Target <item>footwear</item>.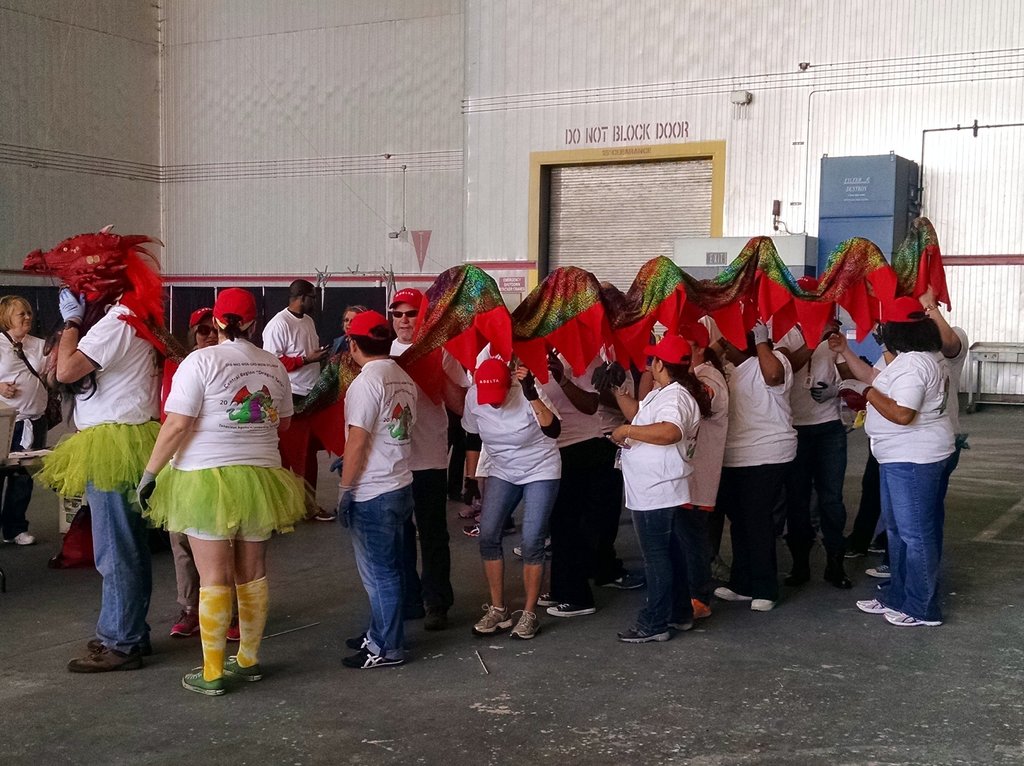
Target region: (x1=225, y1=655, x2=264, y2=687).
